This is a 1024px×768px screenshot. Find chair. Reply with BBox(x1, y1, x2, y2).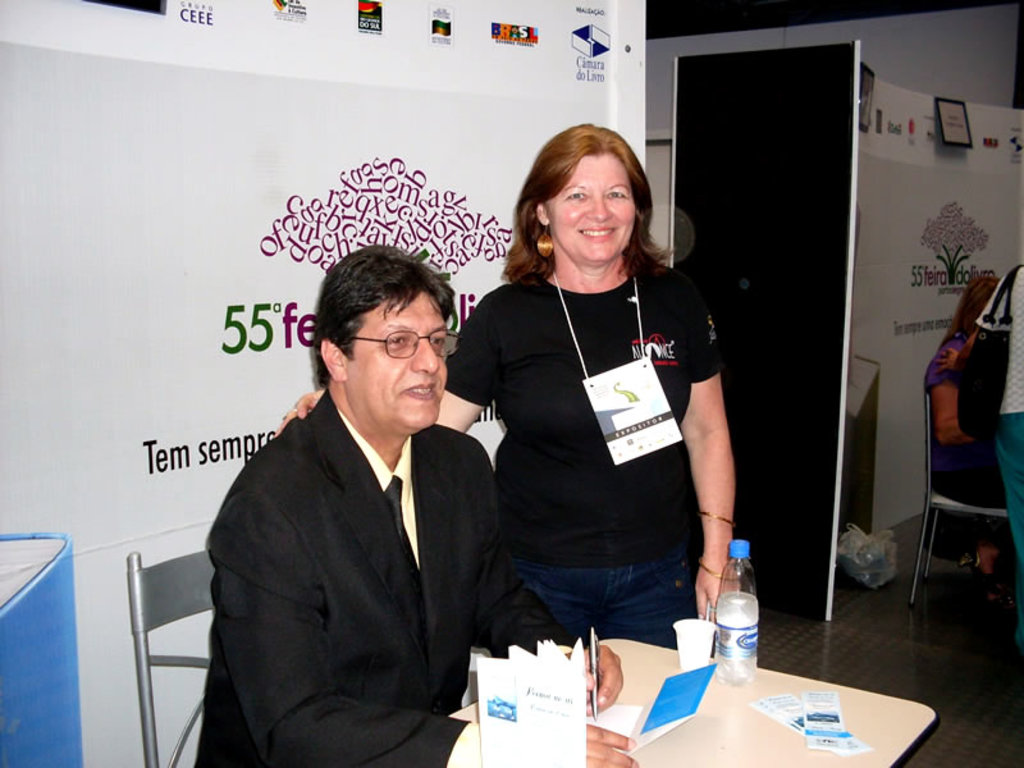
BBox(902, 396, 1016, 602).
